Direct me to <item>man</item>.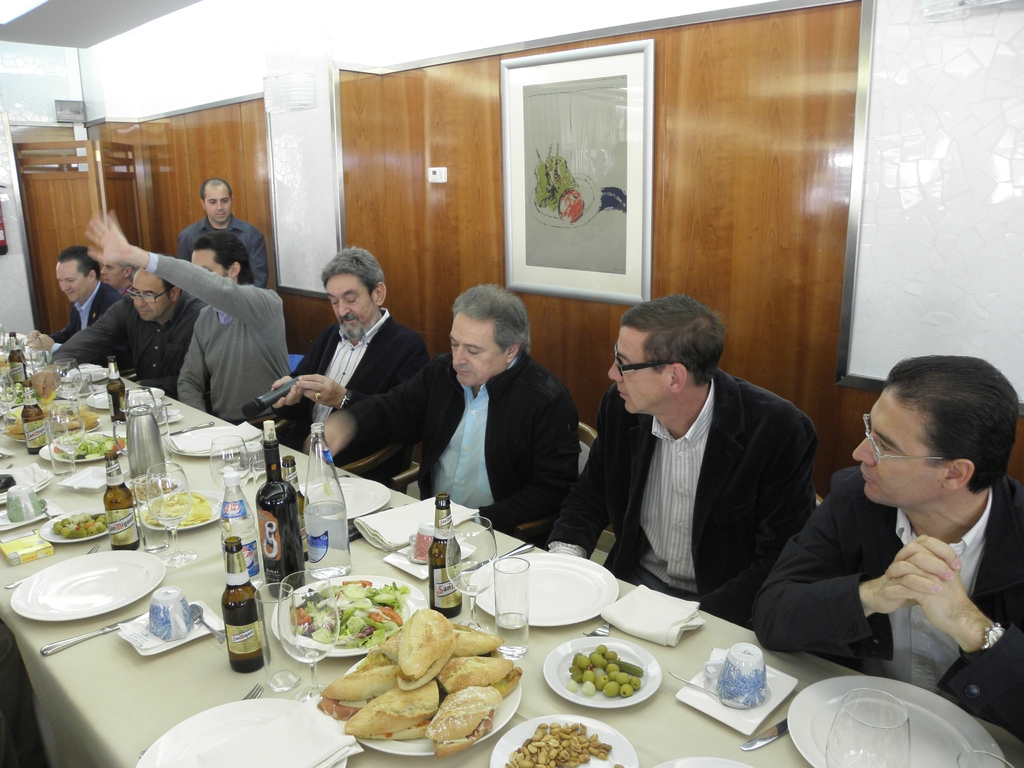
Direction: l=51, t=245, r=121, b=339.
